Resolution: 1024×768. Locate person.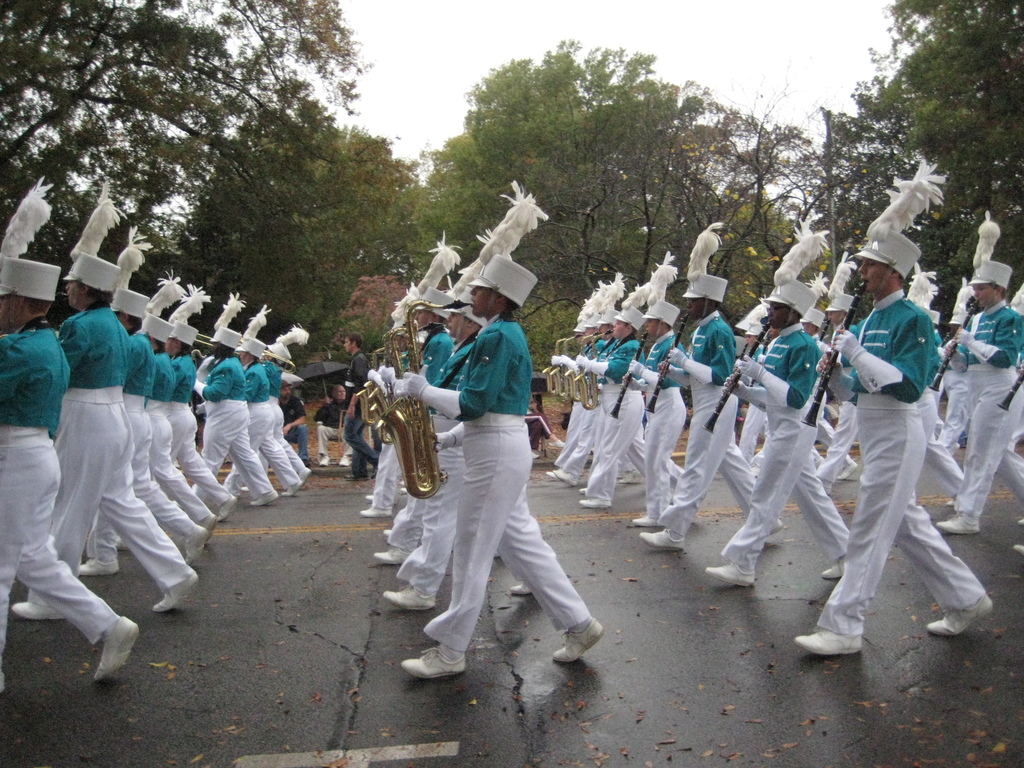
(x1=357, y1=282, x2=459, y2=534).
